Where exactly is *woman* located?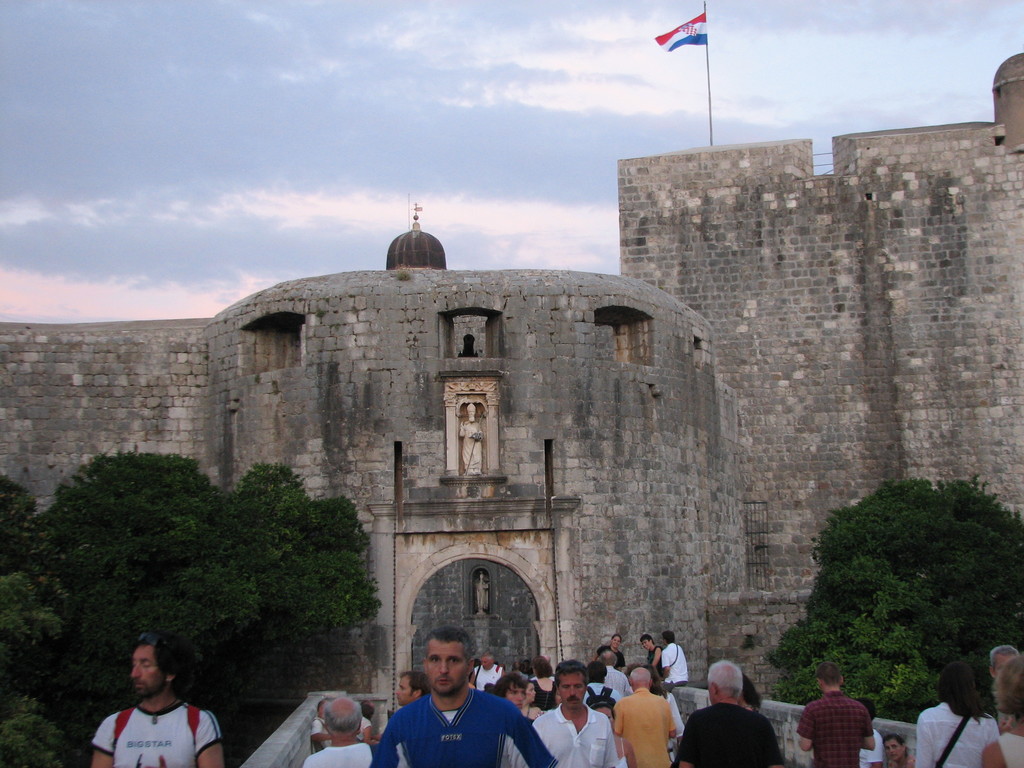
Its bounding box is {"x1": 915, "y1": 662, "x2": 1008, "y2": 767}.
